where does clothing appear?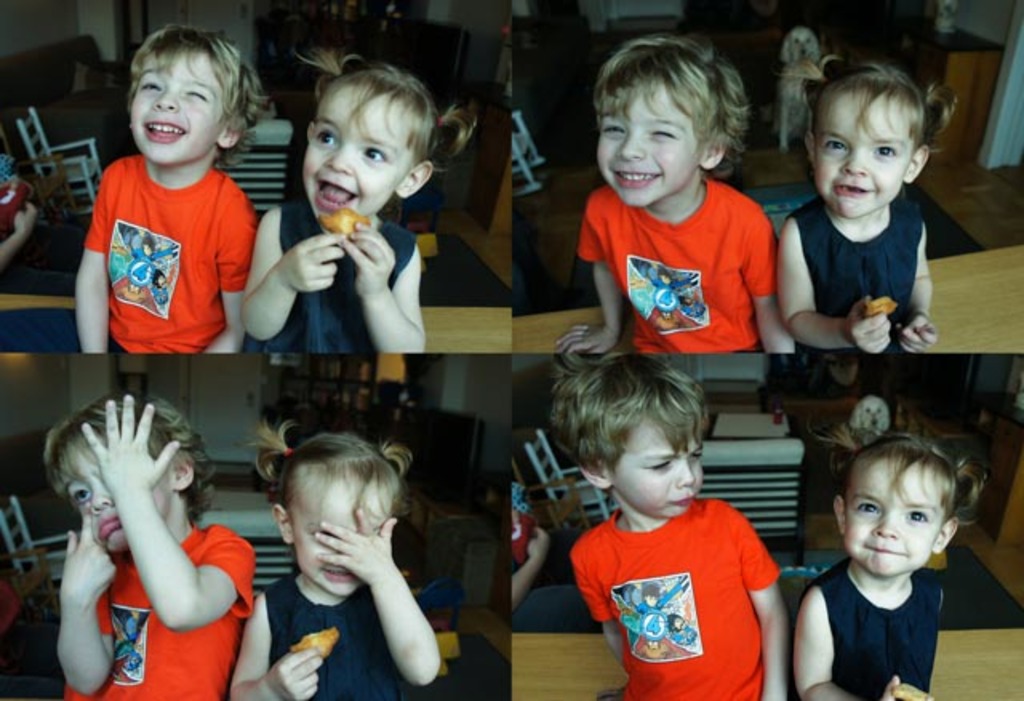
Appears at region(795, 549, 947, 699).
